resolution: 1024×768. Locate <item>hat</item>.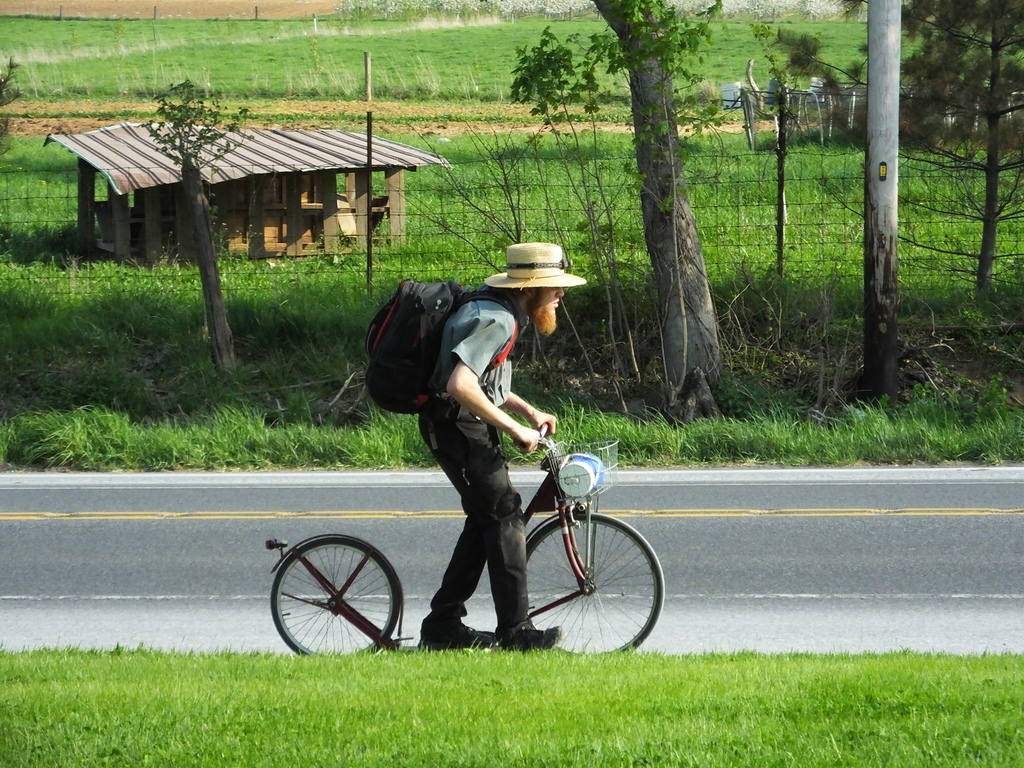
483/242/587/289.
